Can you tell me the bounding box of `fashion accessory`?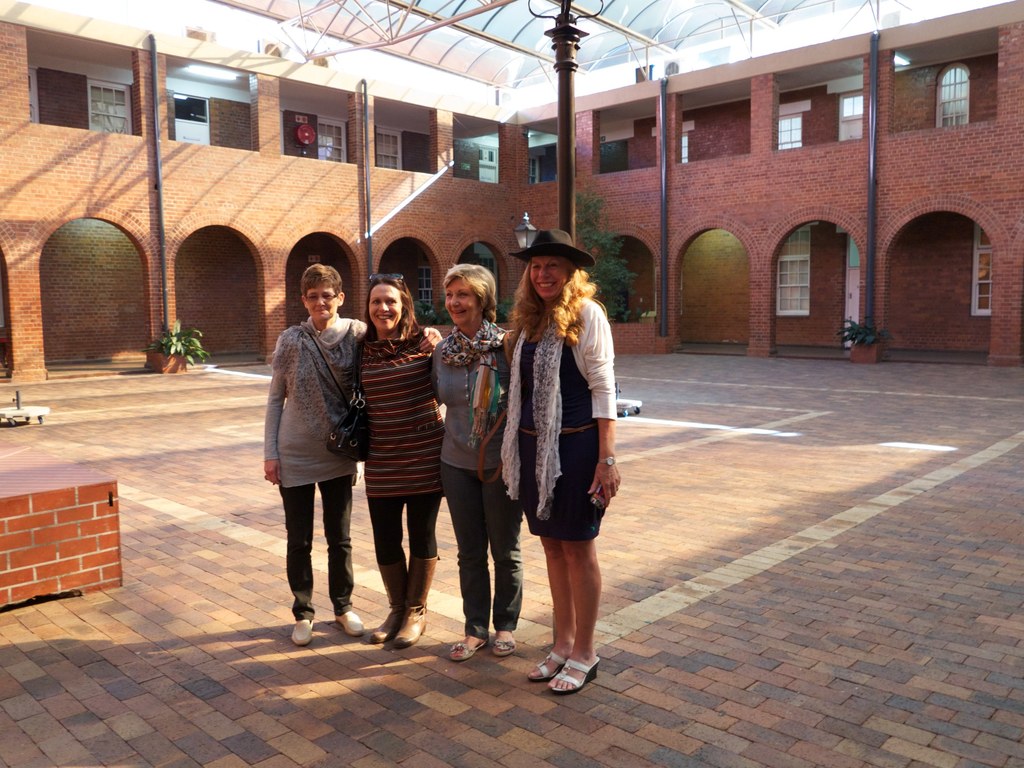
box=[367, 556, 407, 644].
